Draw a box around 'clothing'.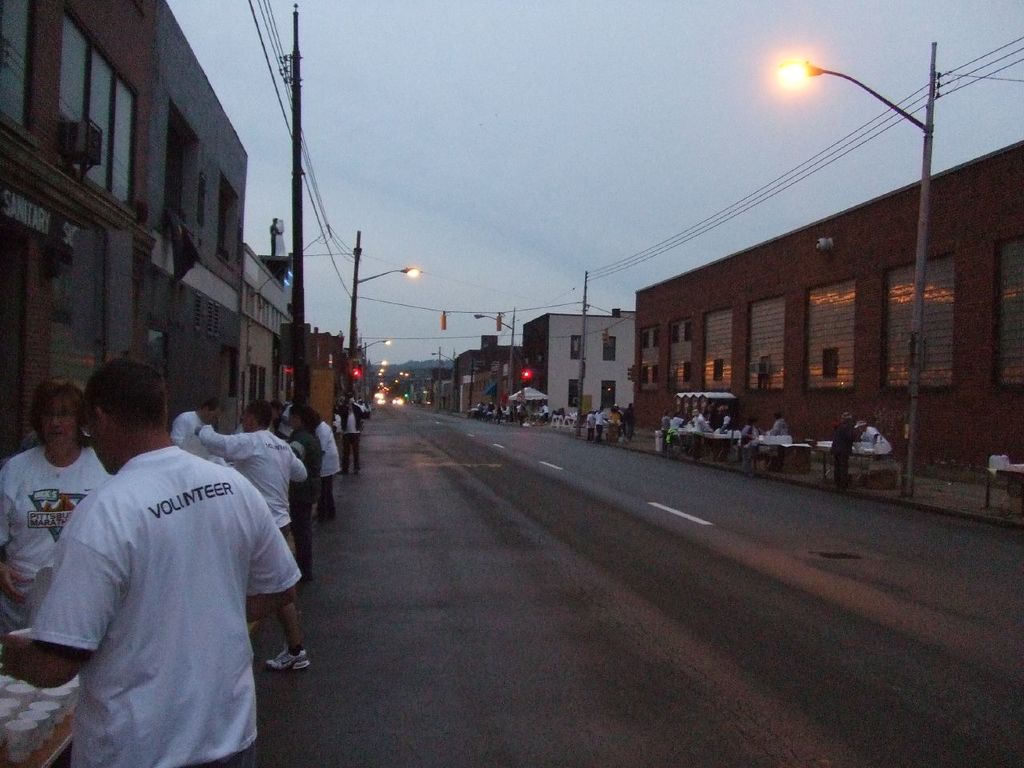
314:414:342:518.
